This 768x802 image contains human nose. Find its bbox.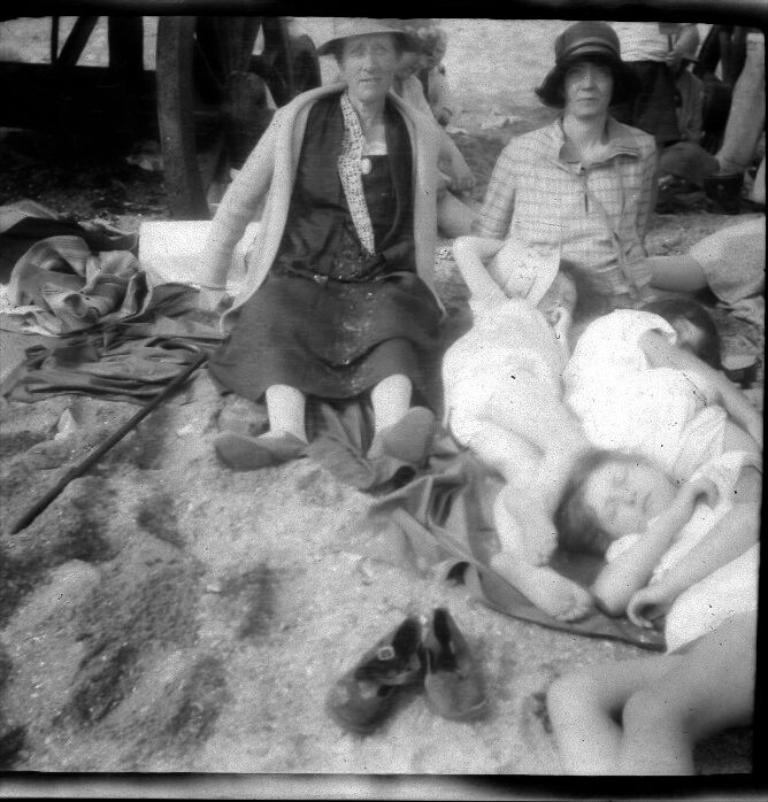
BBox(615, 488, 635, 502).
